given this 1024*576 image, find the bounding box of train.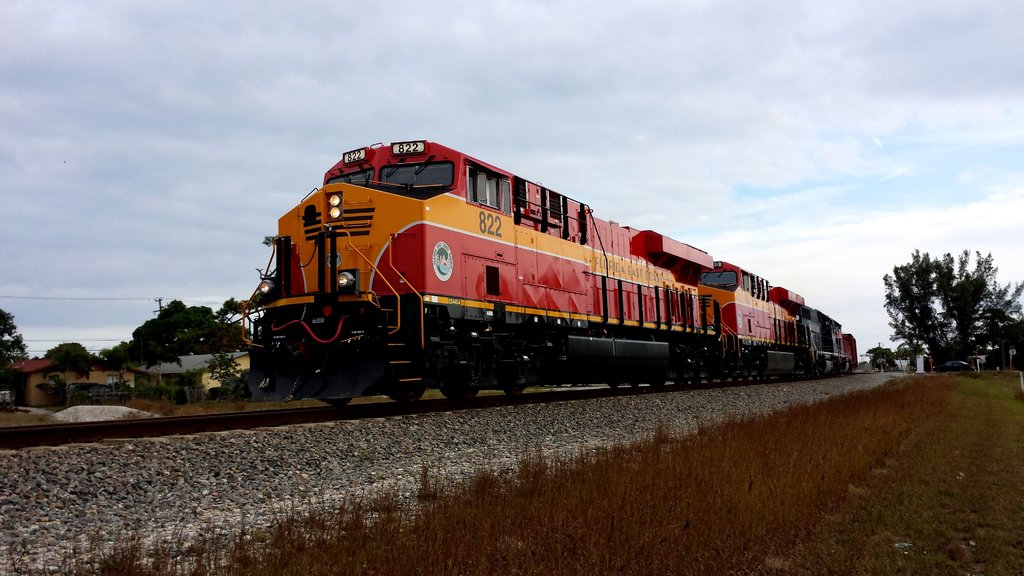
244, 138, 861, 404.
